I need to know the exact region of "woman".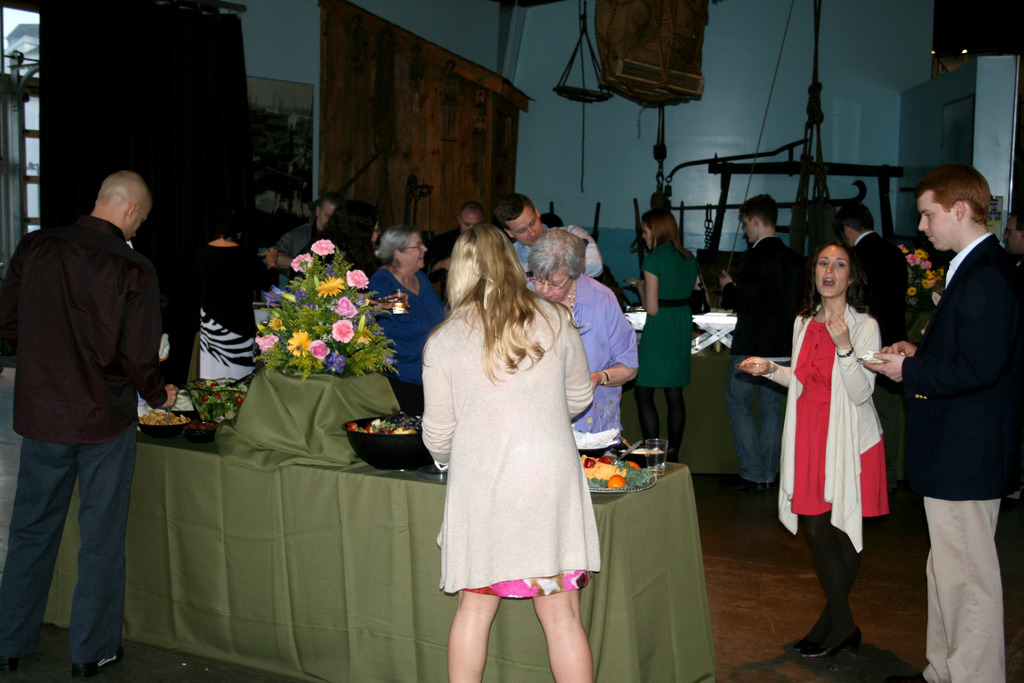
Region: crop(418, 226, 596, 682).
